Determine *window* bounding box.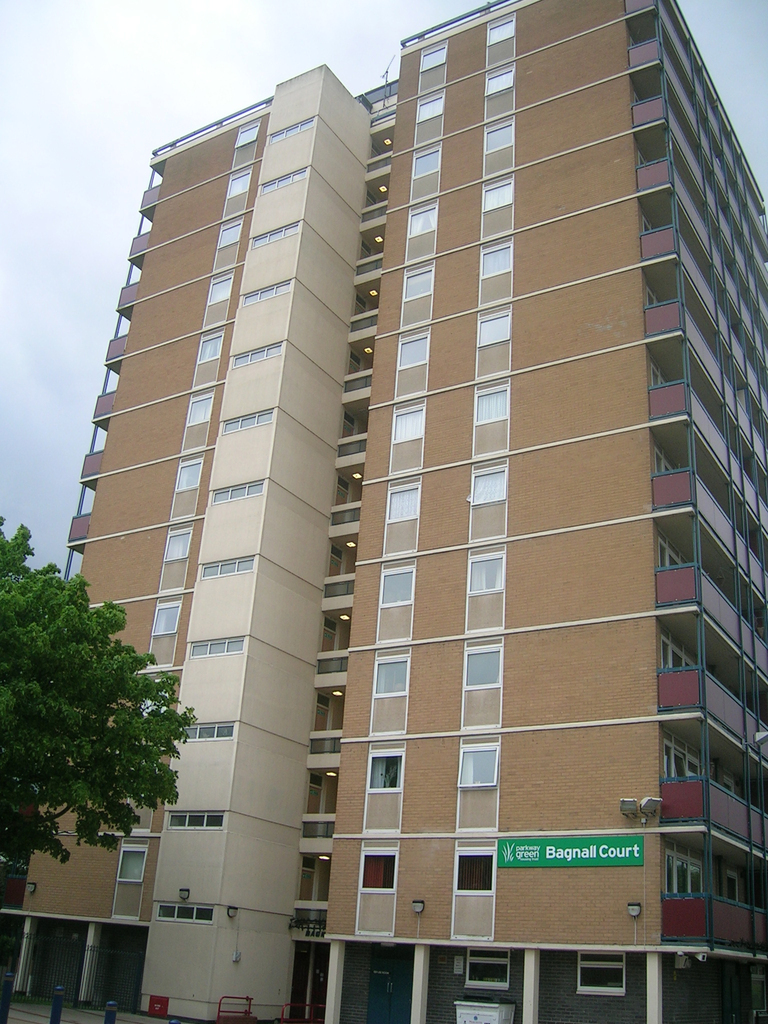
Determined: (155, 881, 220, 929).
